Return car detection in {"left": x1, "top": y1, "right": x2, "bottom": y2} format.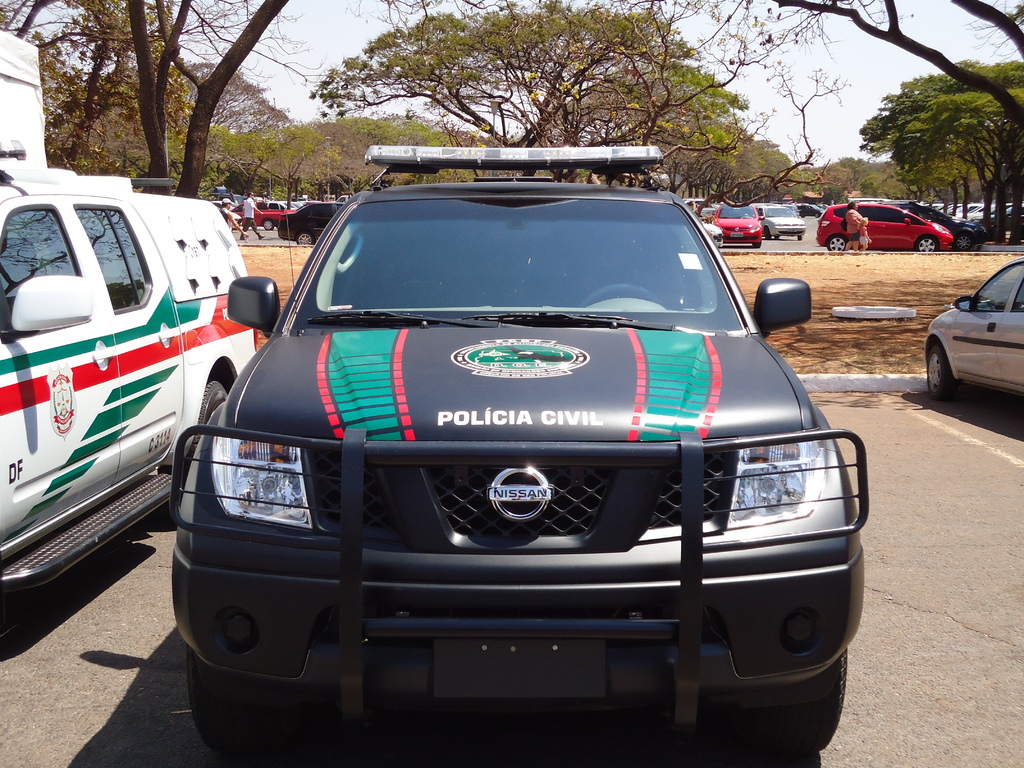
{"left": 892, "top": 200, "right": 980, "bottom": 243}.
